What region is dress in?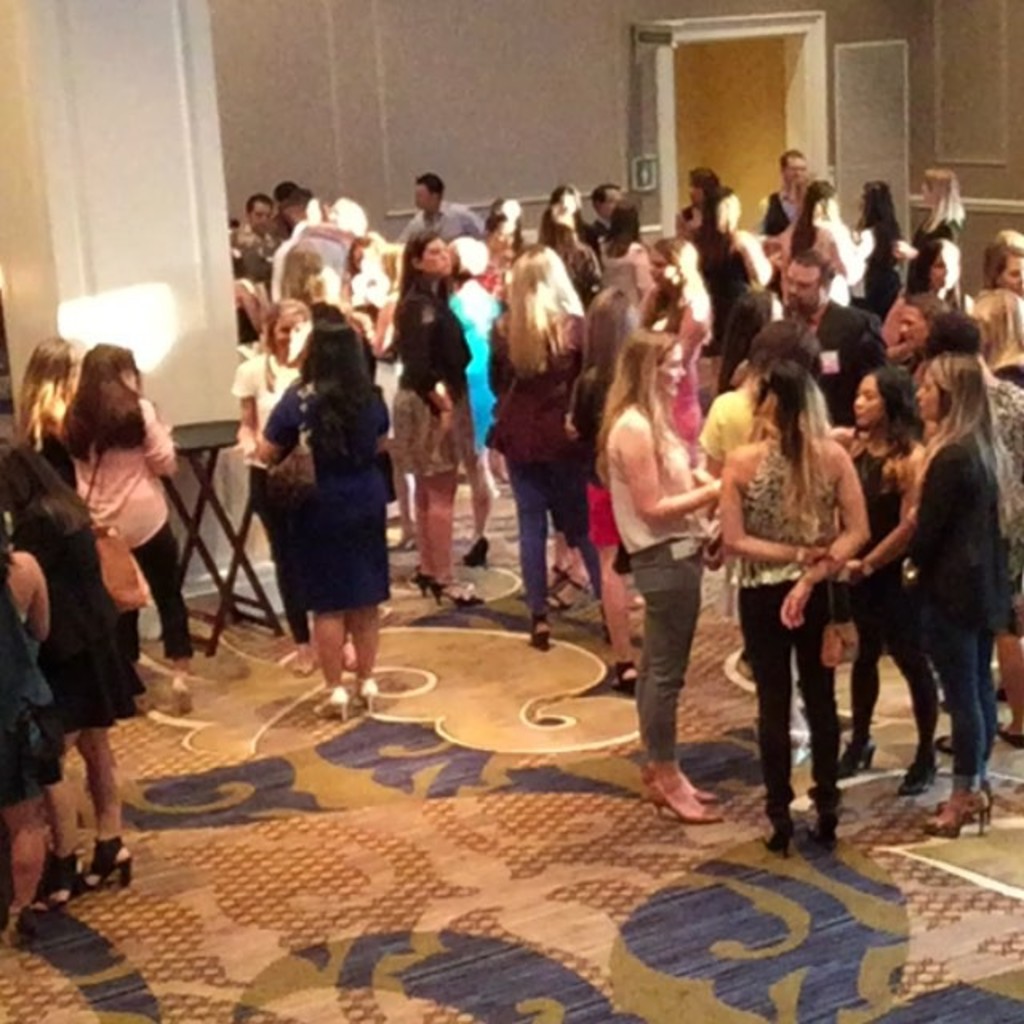
0, 578, 69, 798.
